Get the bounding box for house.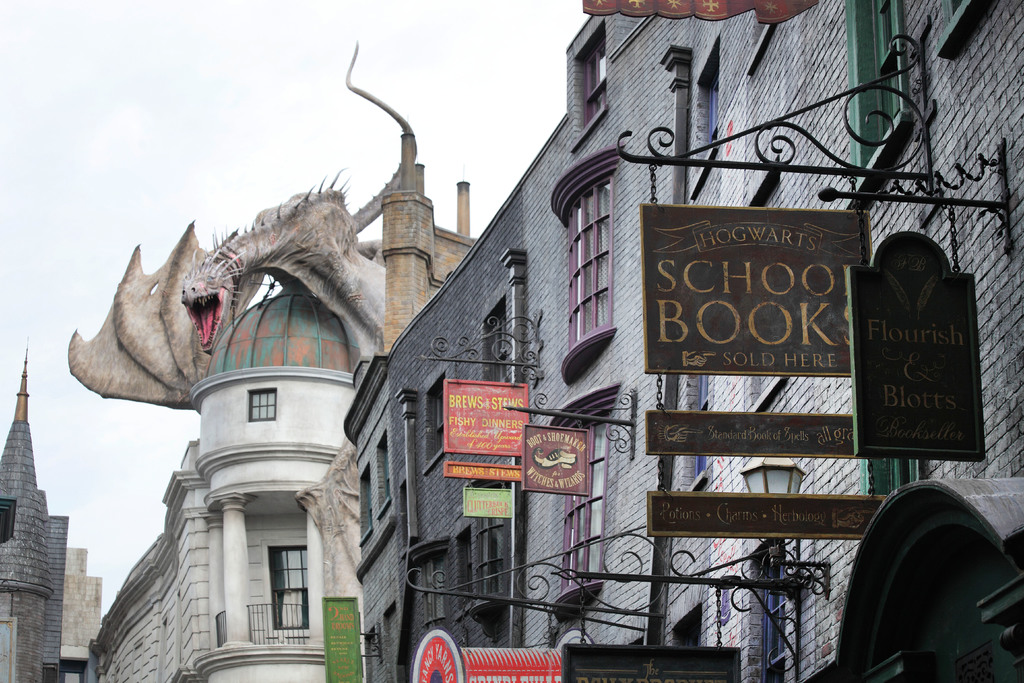
pyautogui.locateOnScreen(0, 334, 70, 682).
